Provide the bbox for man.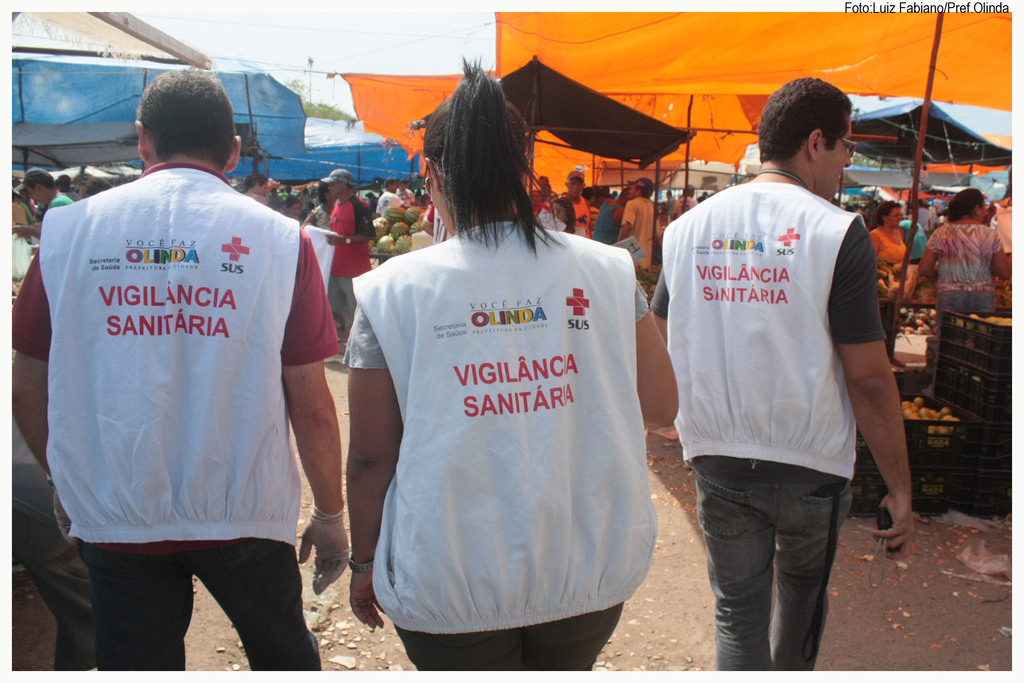
<bbox>12, 164, 72, 239</bbox>.
